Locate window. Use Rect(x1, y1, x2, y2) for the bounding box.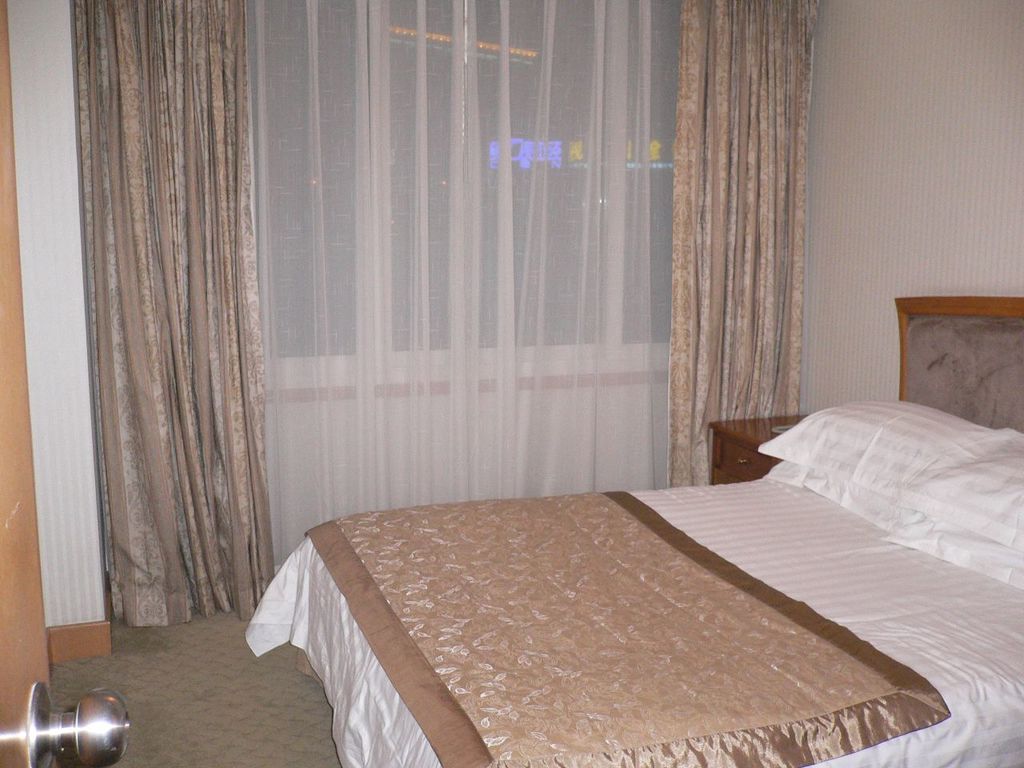
Rect(238, 0, 690, 363).
